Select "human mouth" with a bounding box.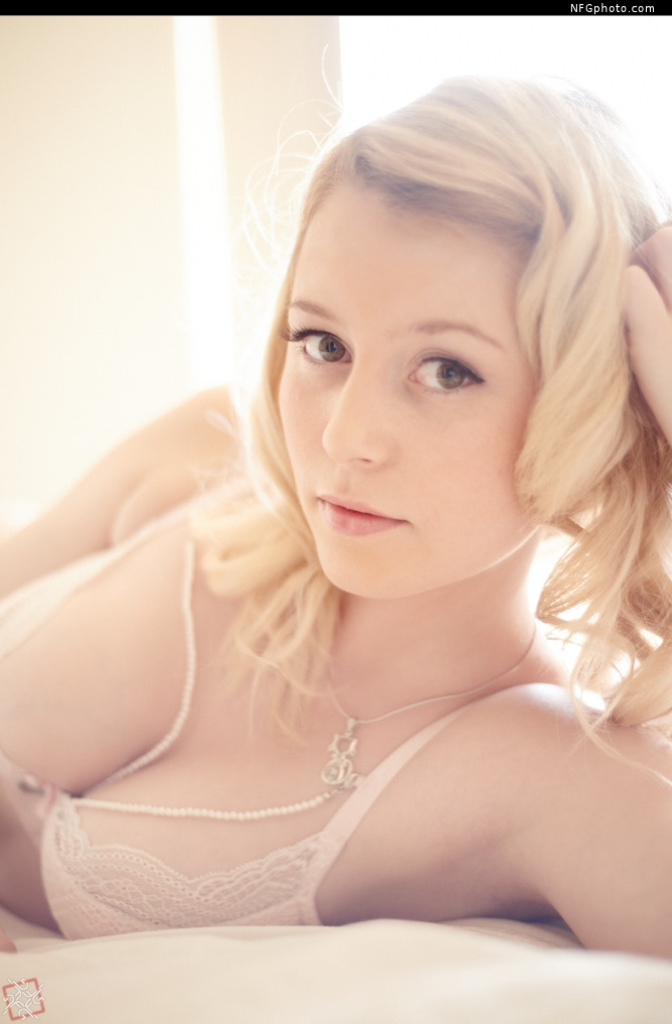
301, 488, 423, 548.
